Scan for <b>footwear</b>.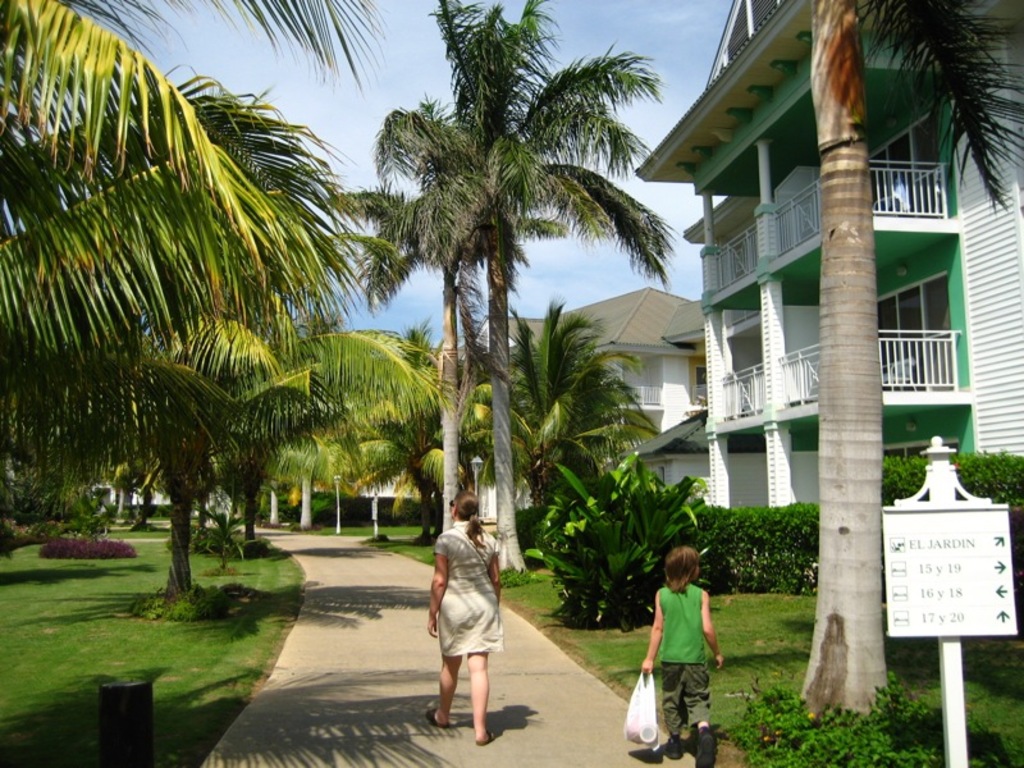
Scan result: 662/735/685/760.
